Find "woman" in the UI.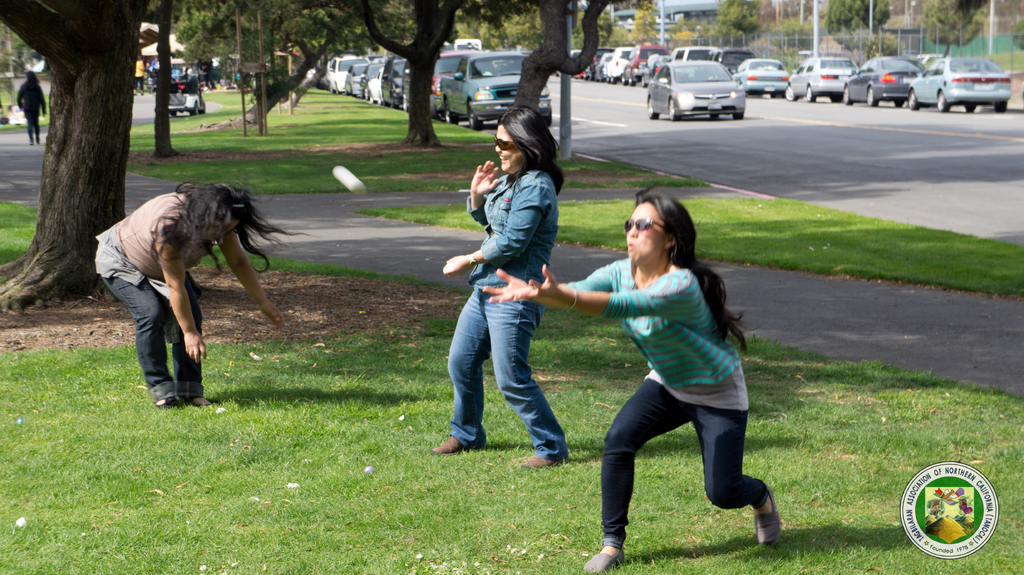
UI element at l=551, t=182, r=764, b=535.
